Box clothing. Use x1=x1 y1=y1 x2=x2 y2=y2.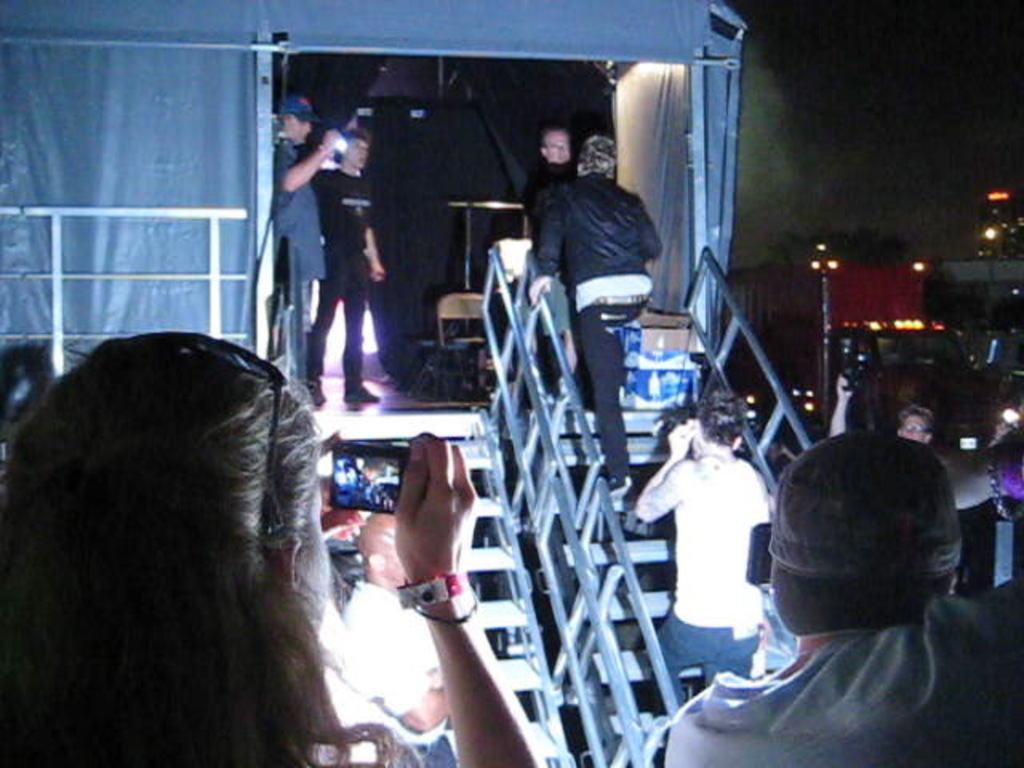
x1=277 y1=141 x2=326 y2=368.
